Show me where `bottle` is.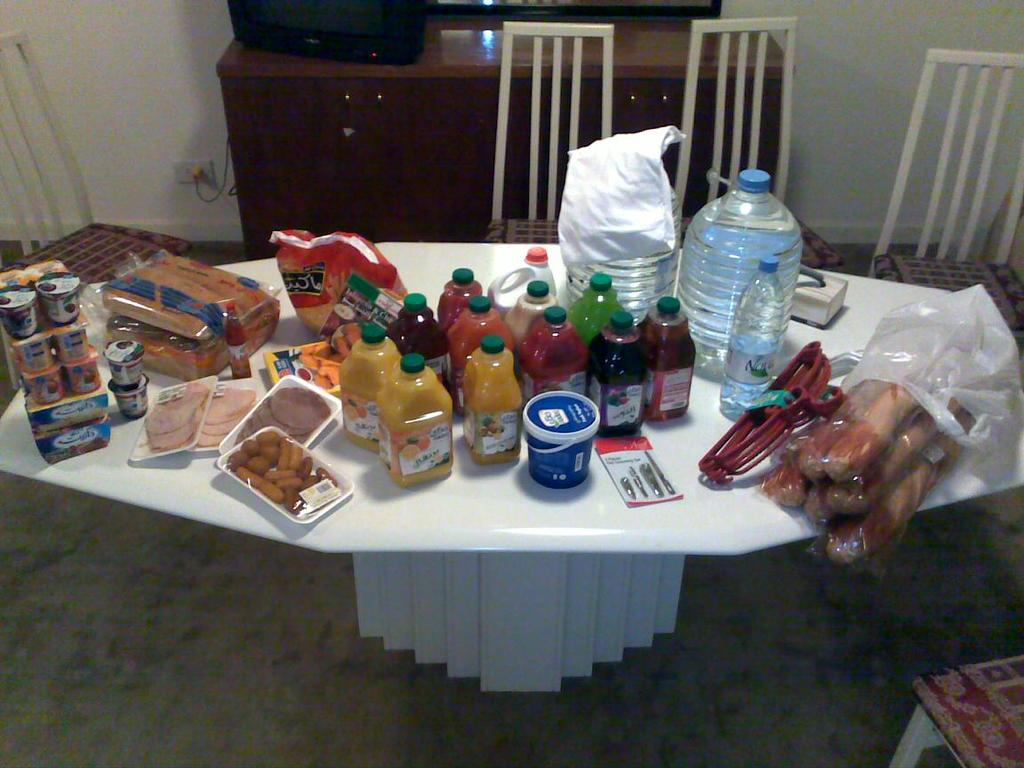
`bottle` is at [676,168,799,379].
